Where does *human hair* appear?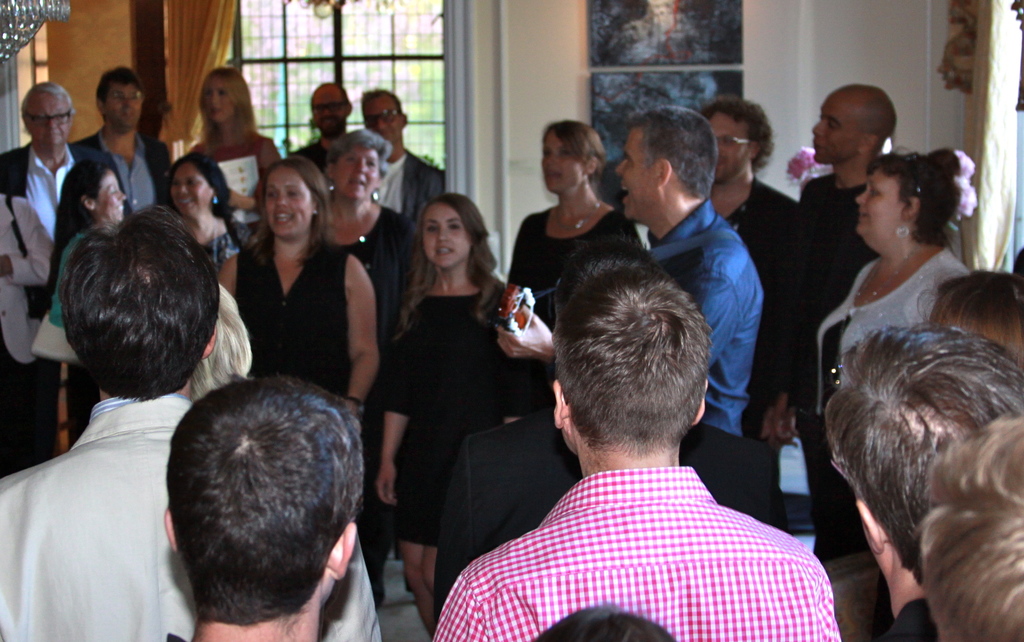
Appears at (left=313, top=83, right=349, bottom=110).
